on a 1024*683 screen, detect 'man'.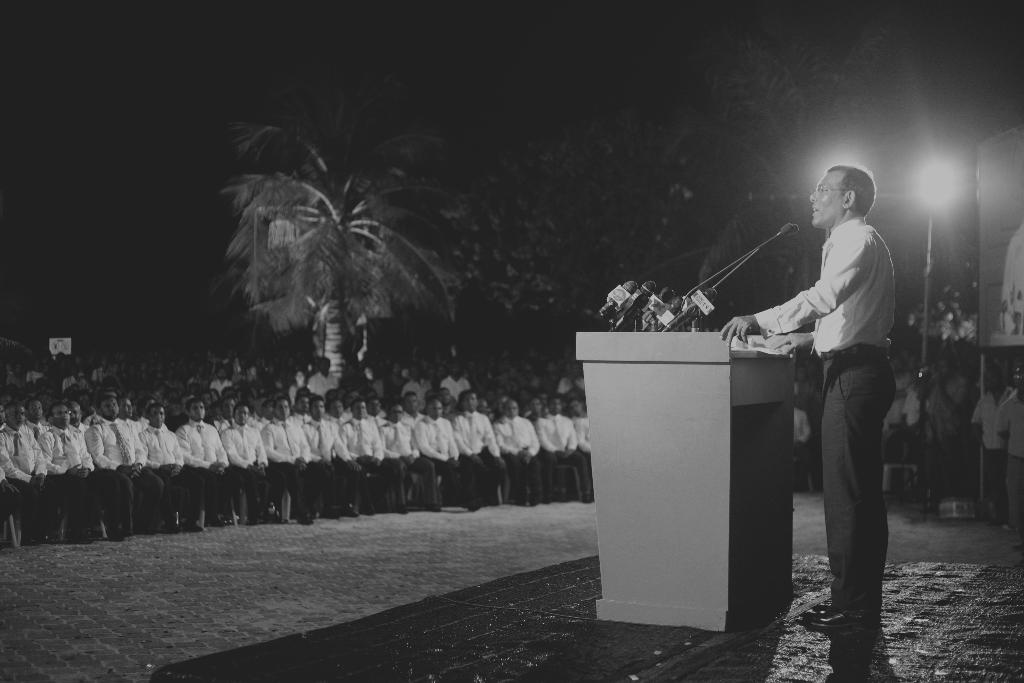
region(303, 356, 340, 399).
